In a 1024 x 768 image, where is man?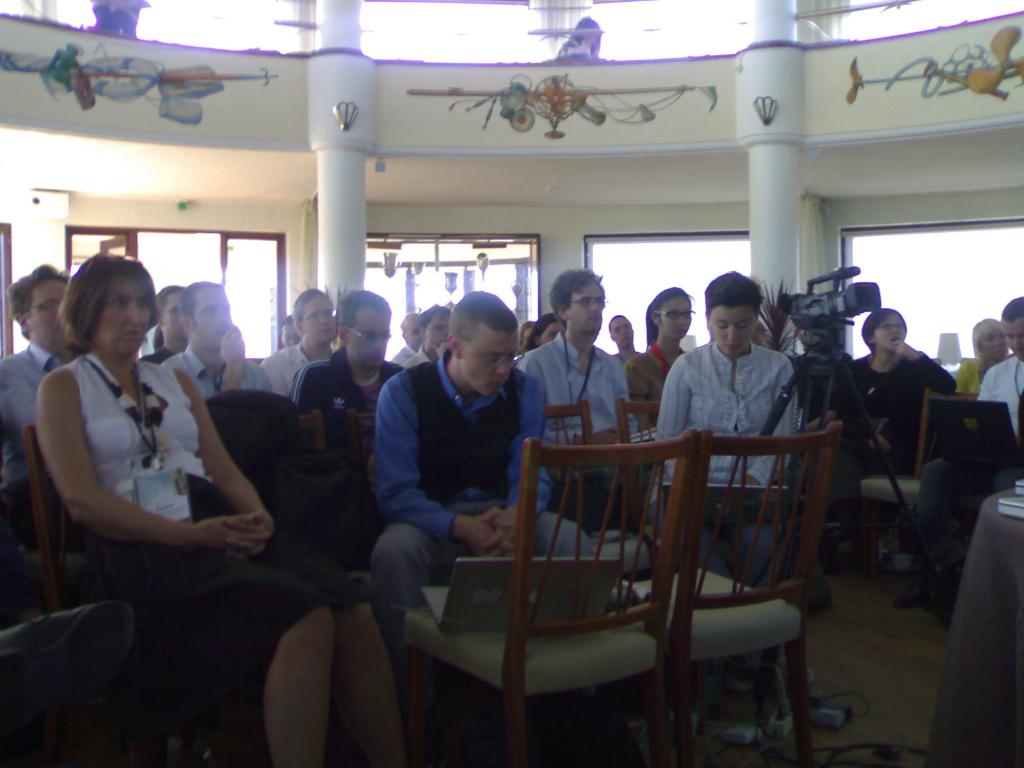
select_region(900, 294, 1023, 607).
